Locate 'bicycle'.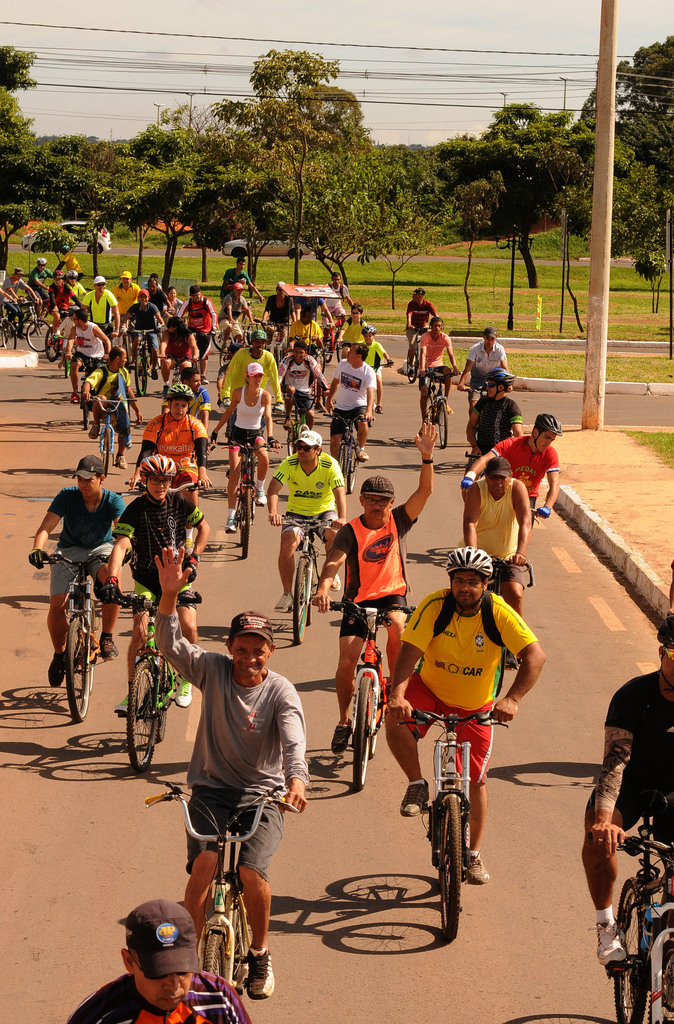
Bounding box: [left=609, top=802, right=673, bottom=1023].
